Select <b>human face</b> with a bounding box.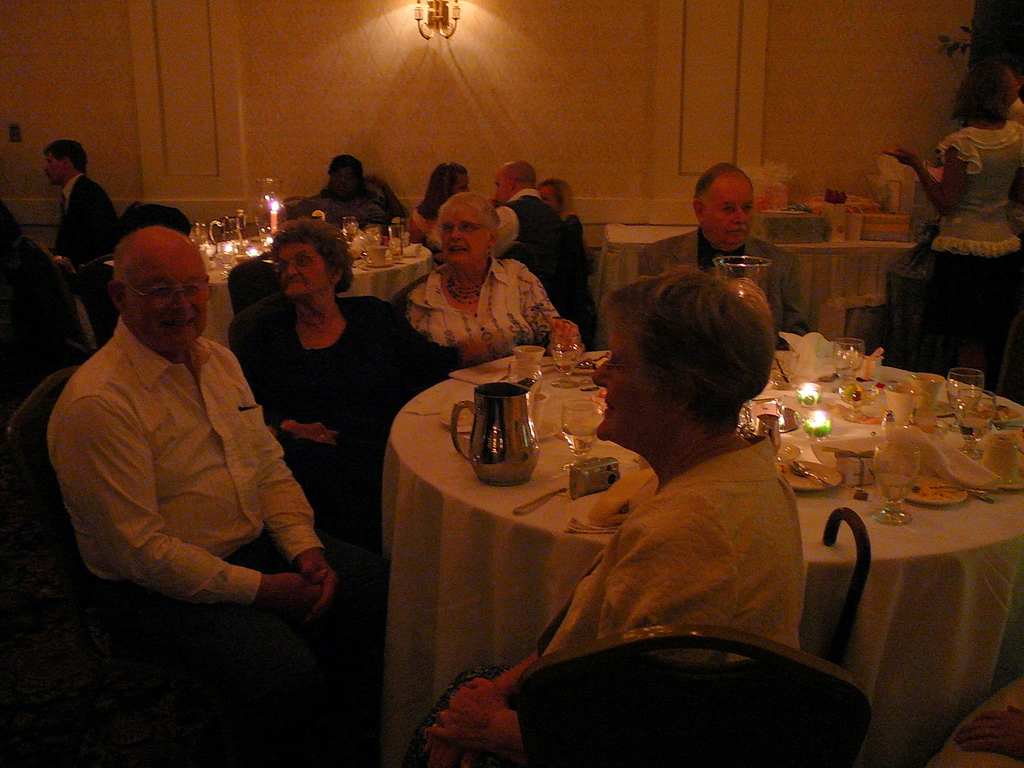
(x1=44, y1=145, x2=68, y2=187).
